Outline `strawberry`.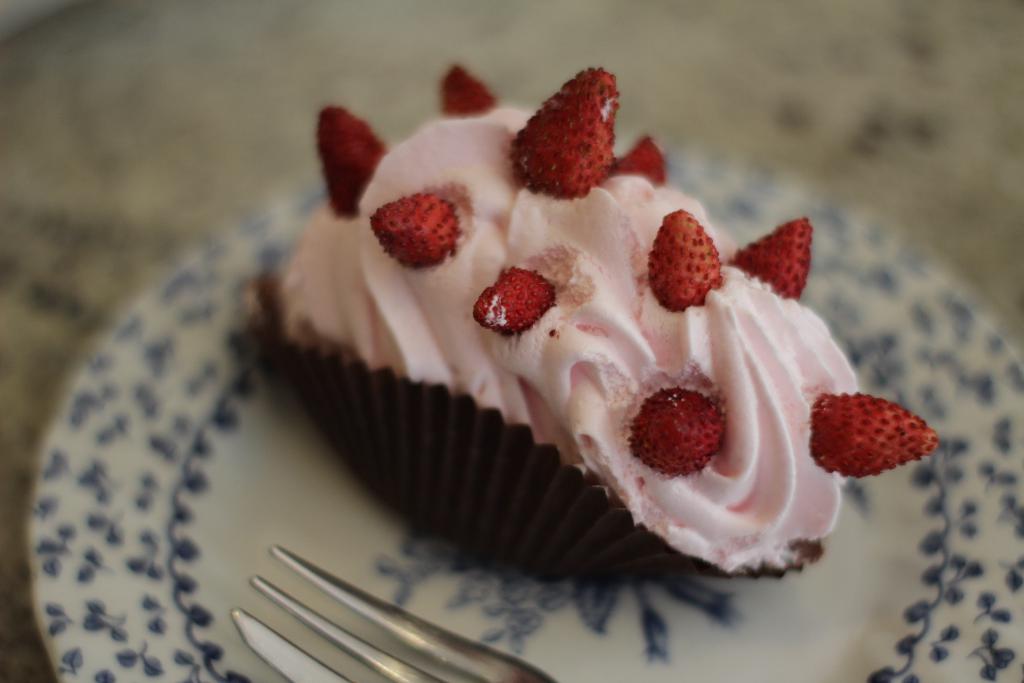
Outline: bbox=(614, 138, 668, 186).
